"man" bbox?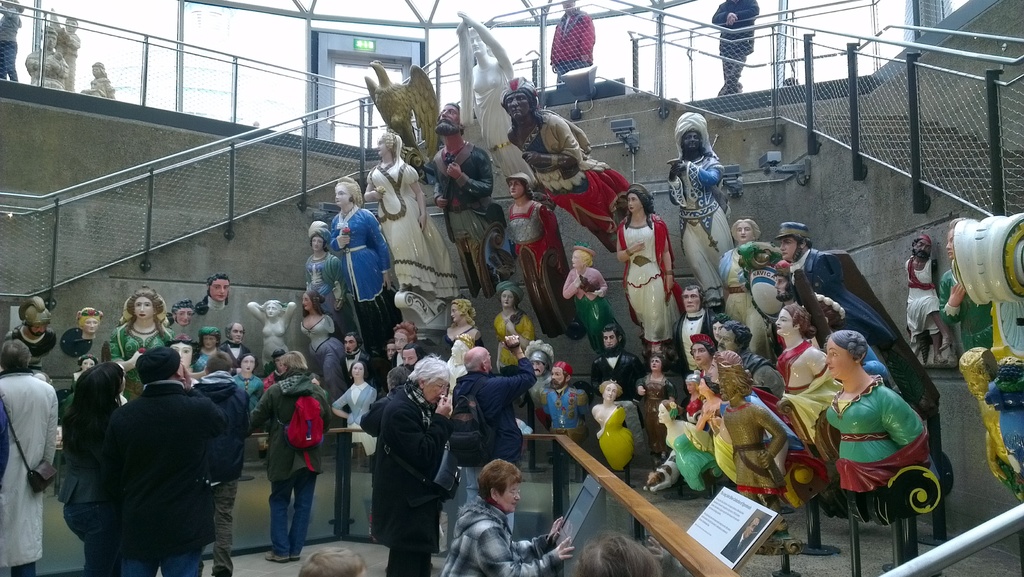
left=717, top=321, right=783, bottom=402
